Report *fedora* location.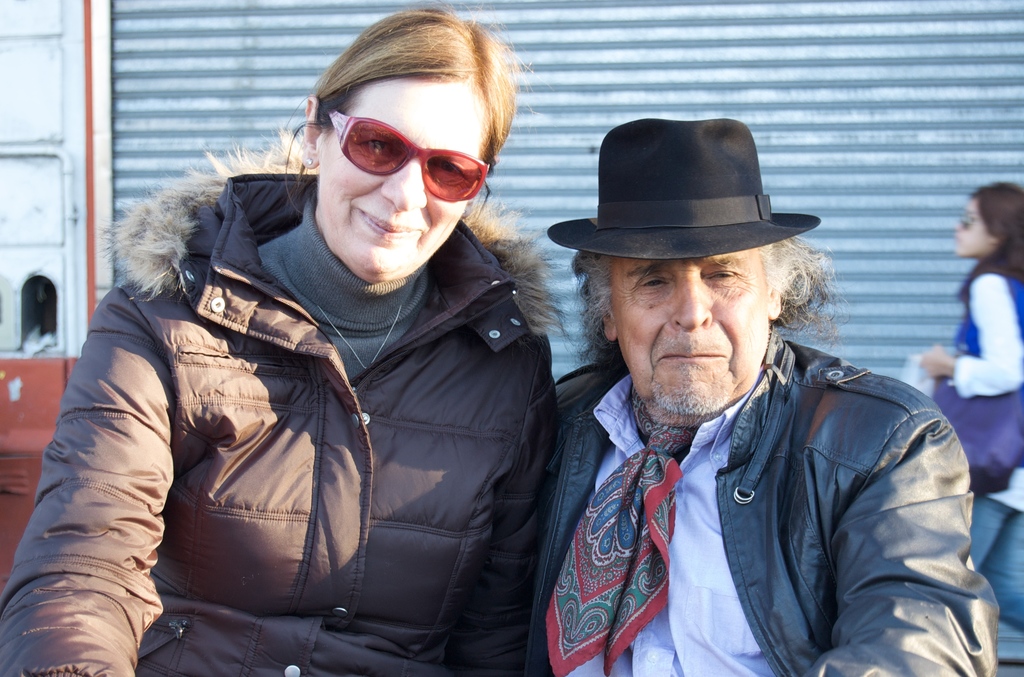
Report: select_region(543, 120, 835, 259).
